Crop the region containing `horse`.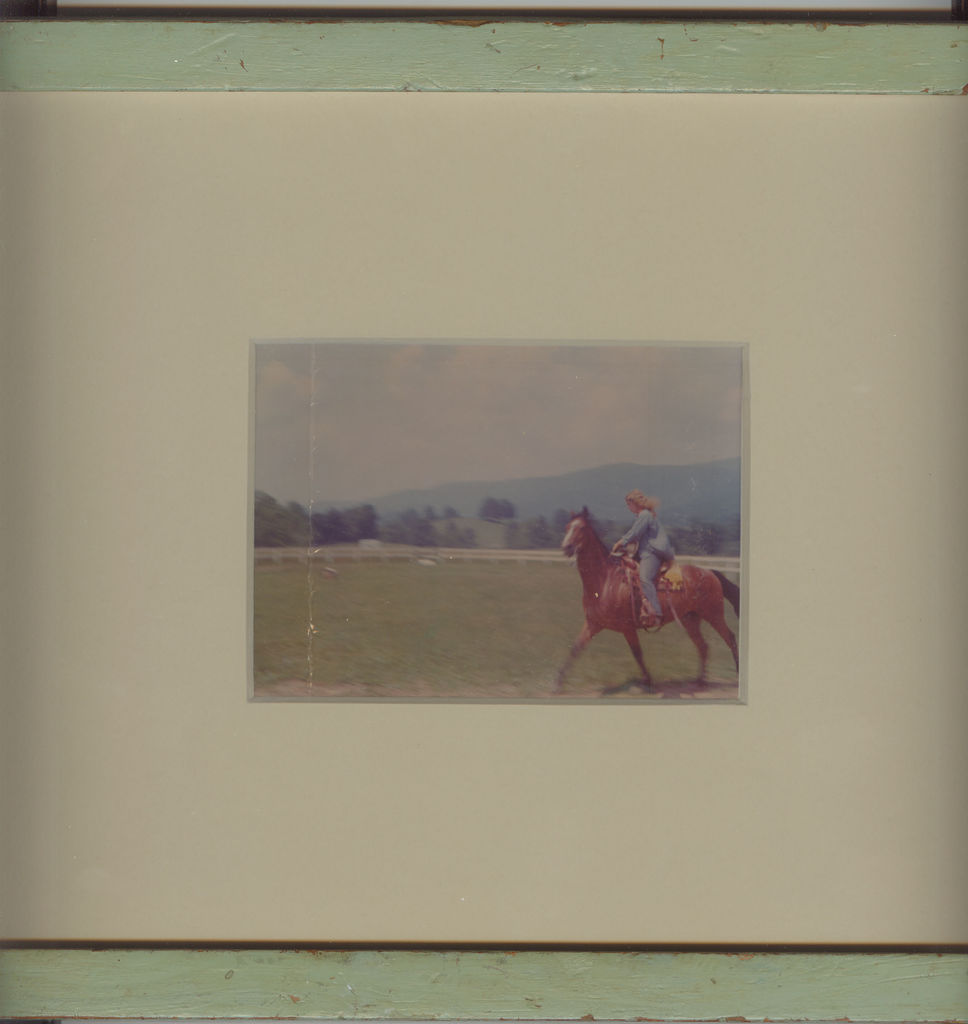
Crop region: (x1=553, y1=503, x2=740, y2=698).
